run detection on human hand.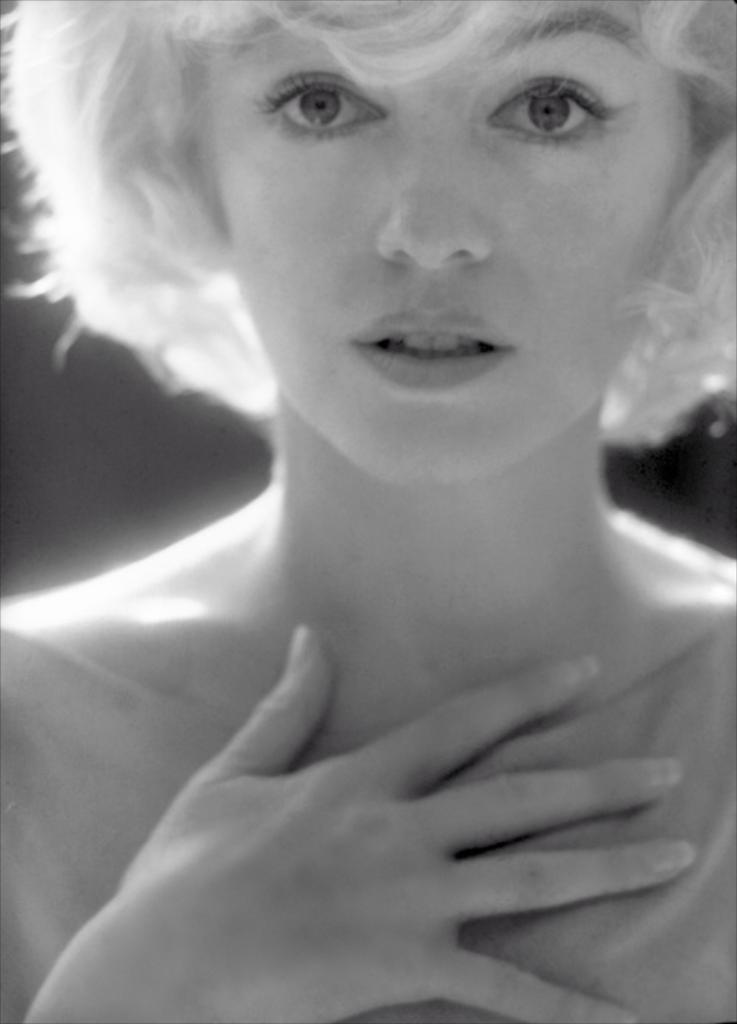
Result: <bbox>29, 629, 691, 1017</bbox>.
